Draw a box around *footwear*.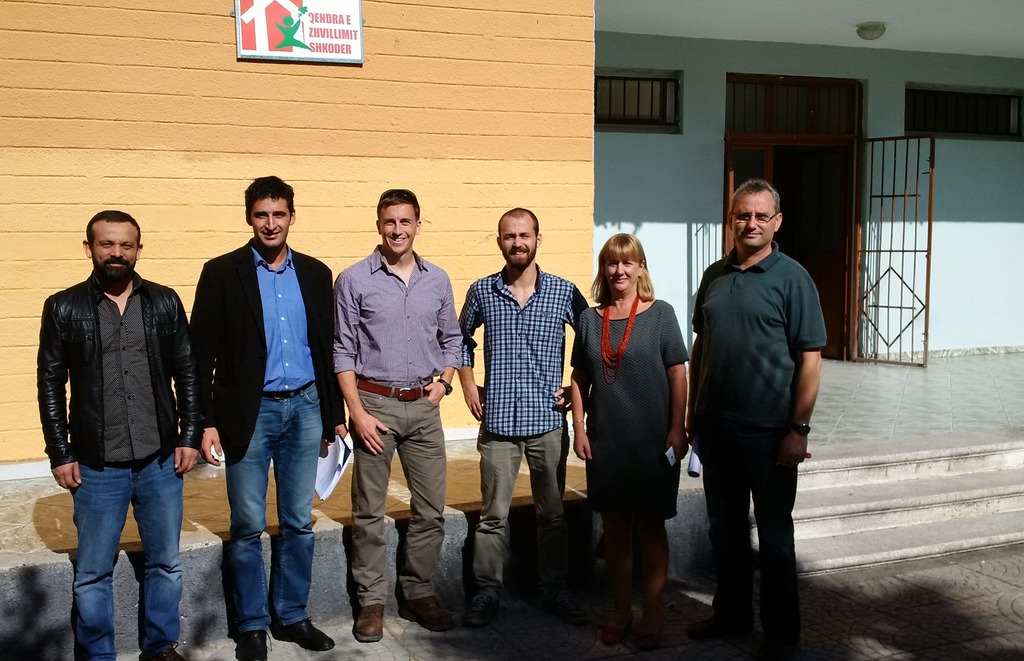
[left=399, top=594, right=454, bottom=630].
